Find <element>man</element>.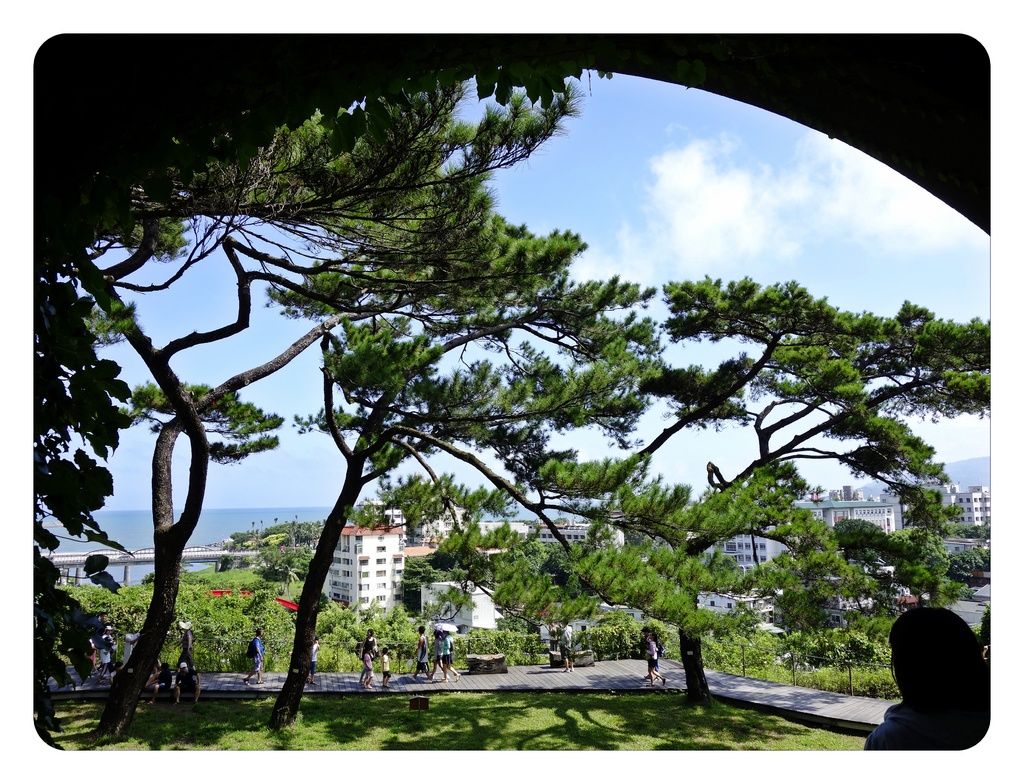
241, 628, 265, 684.
